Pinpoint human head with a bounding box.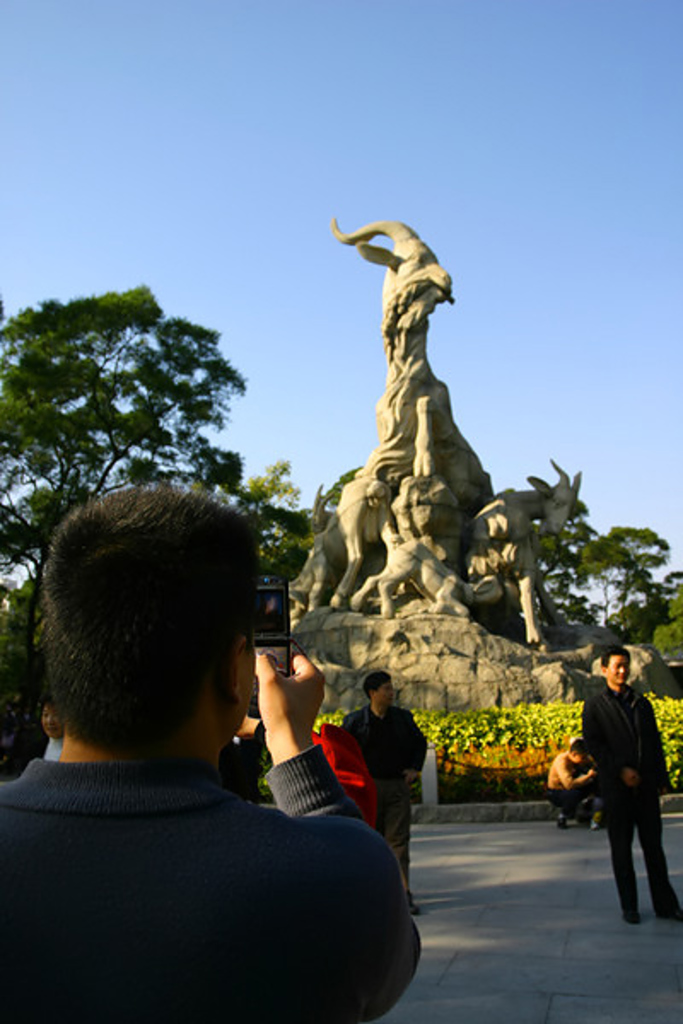
(599,645,632,693).
